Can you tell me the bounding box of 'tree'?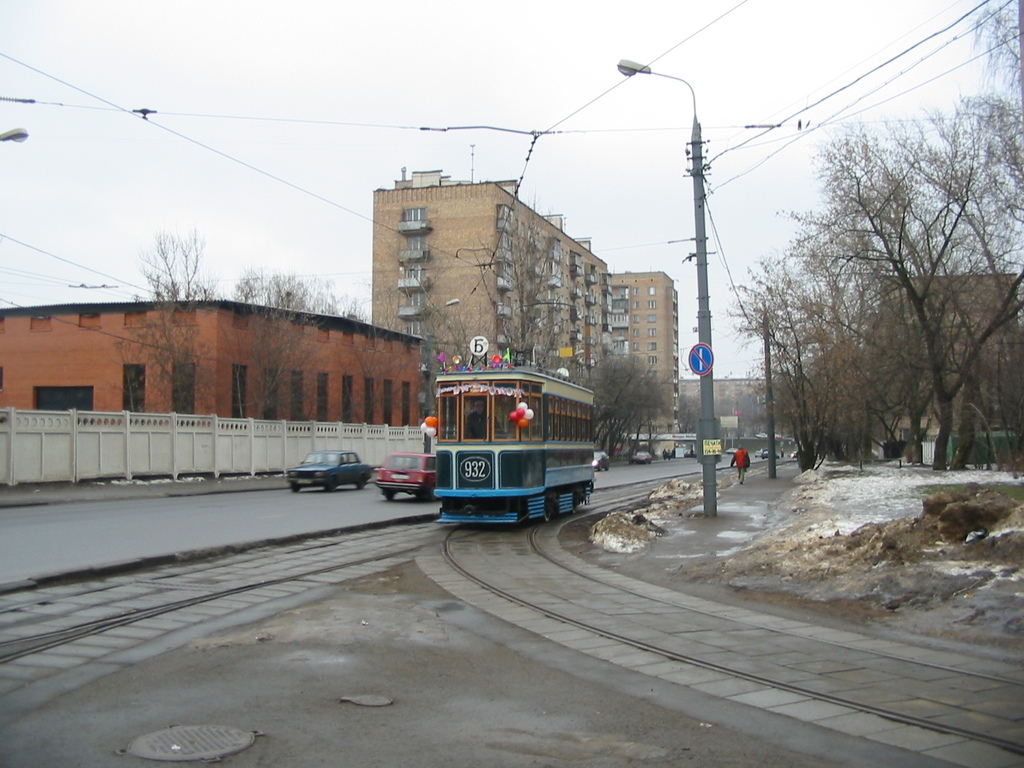
(left=779, top=109, right=1023, bottom=490).
